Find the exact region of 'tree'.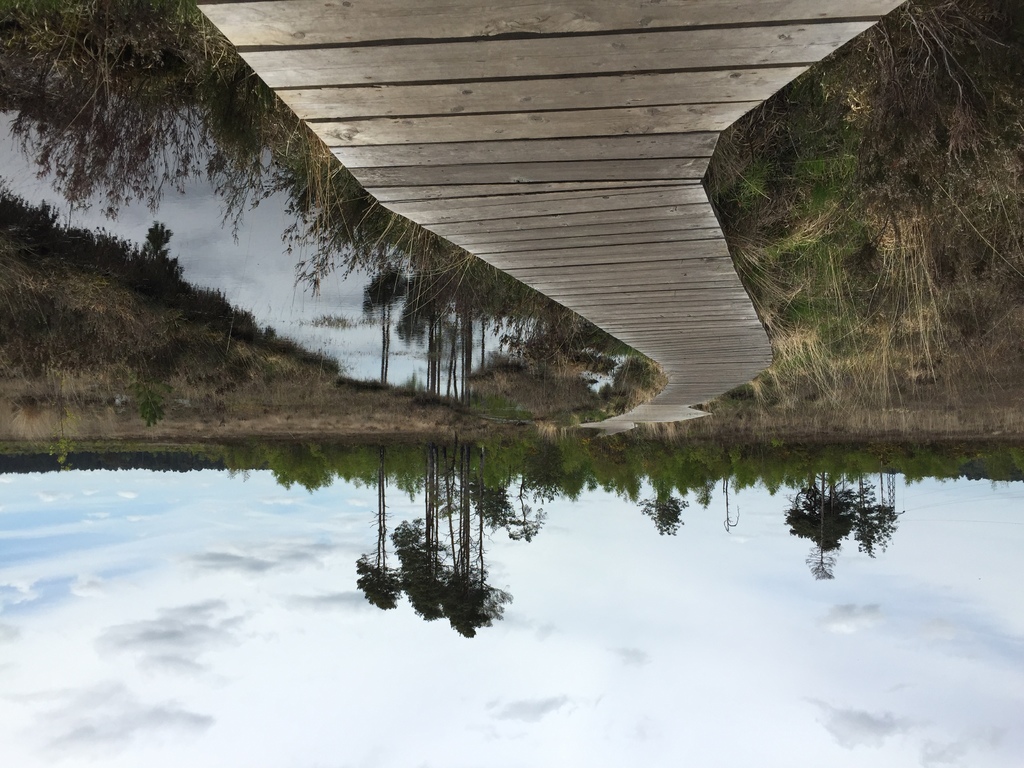
Exact region: box(263, 440, 337, 497).
